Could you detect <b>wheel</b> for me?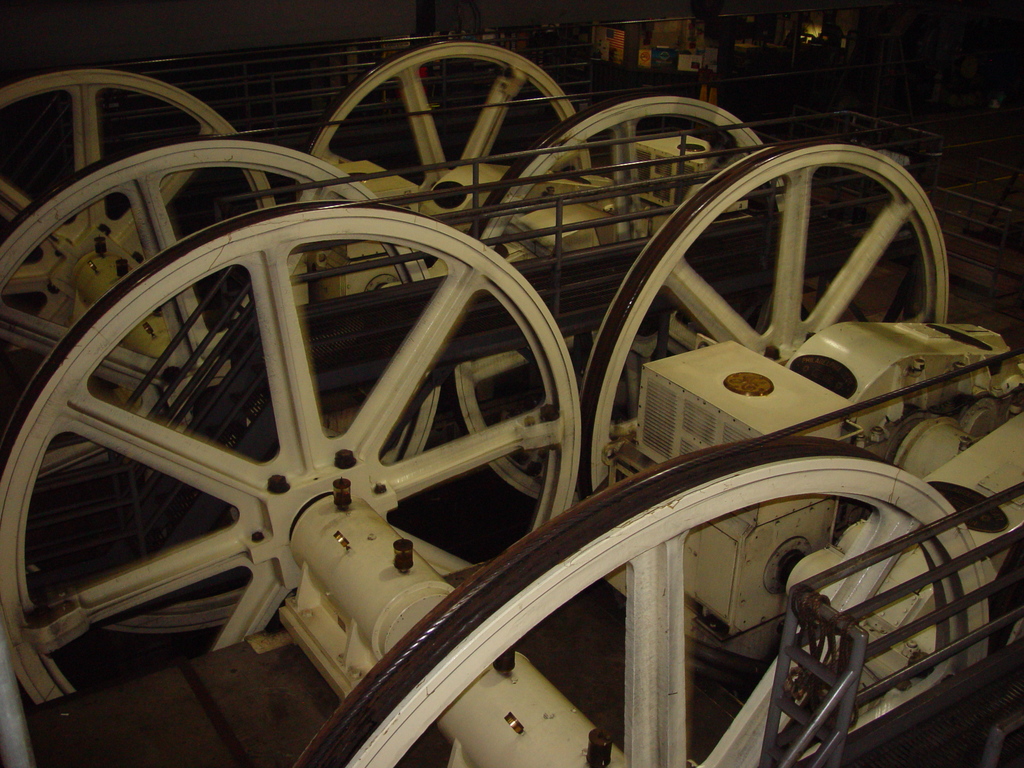
Detection result: <region>0, 68, 278, 355</region>.
